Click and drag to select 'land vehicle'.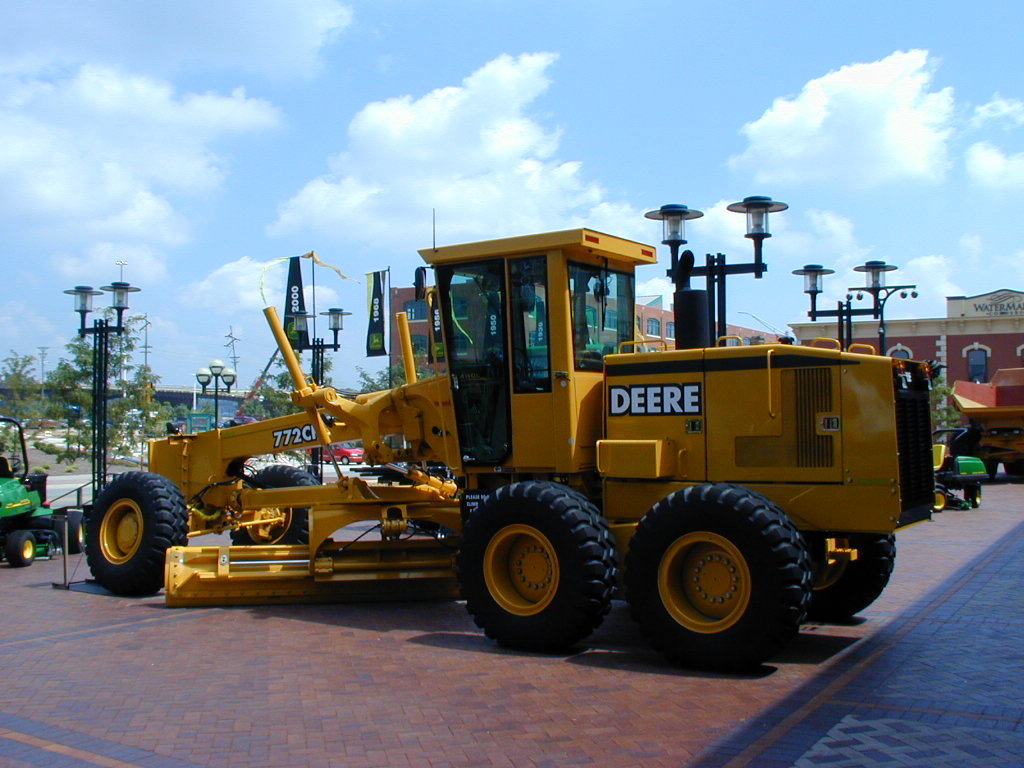
Selection: BBox(0, 419, 47, 567).
